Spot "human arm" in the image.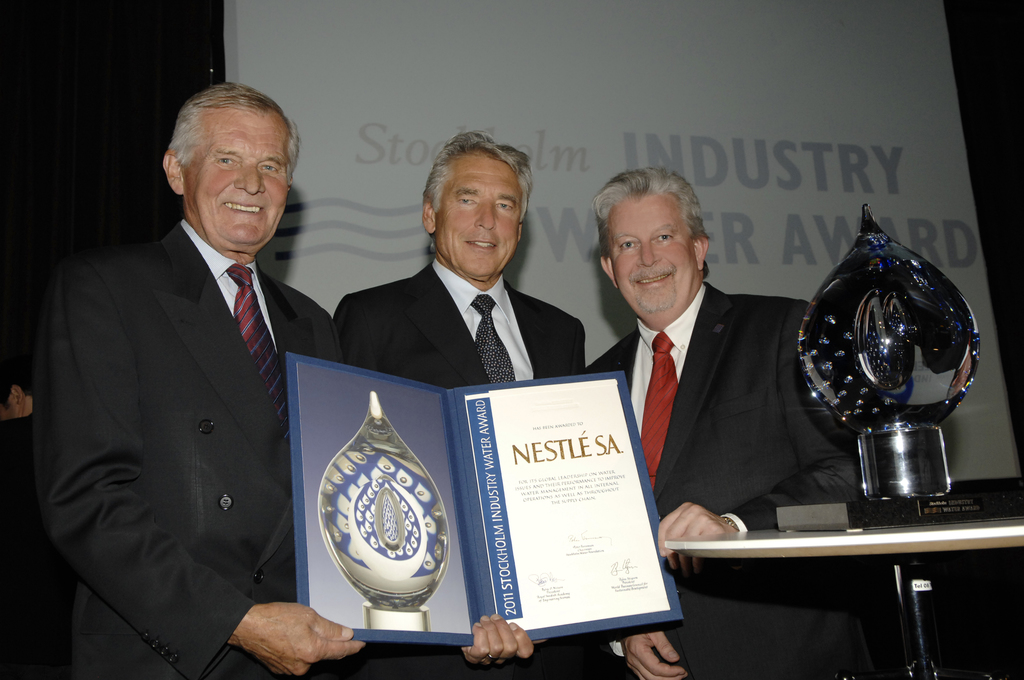
"human arm" found at (648, 299, 862, 577).
